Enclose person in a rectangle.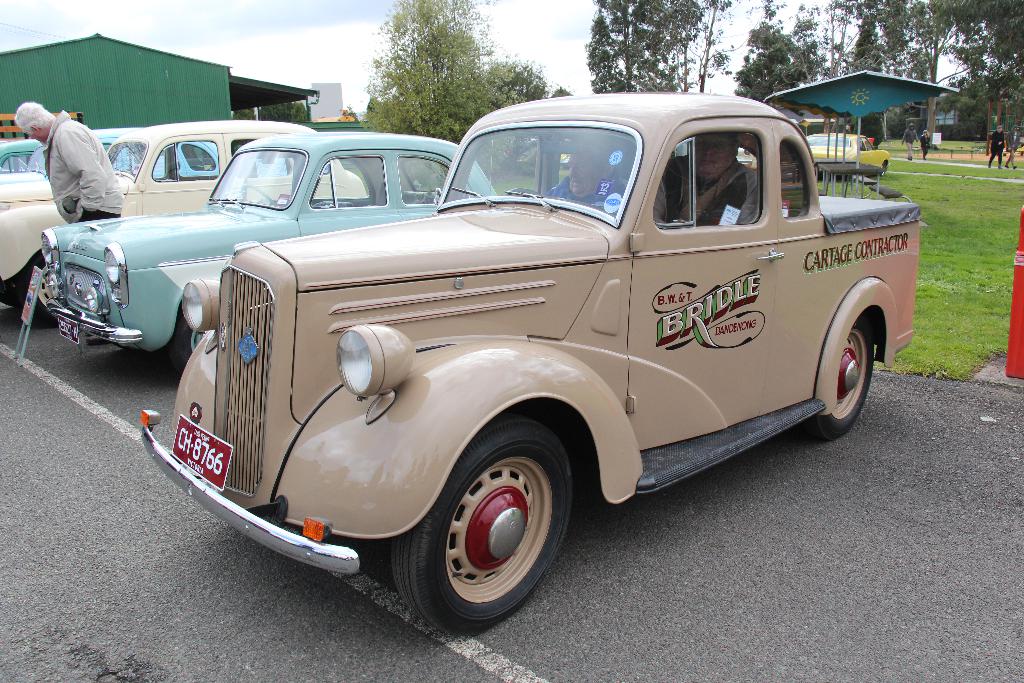
<bbox>540, 135, 627, 208</bbox>.
